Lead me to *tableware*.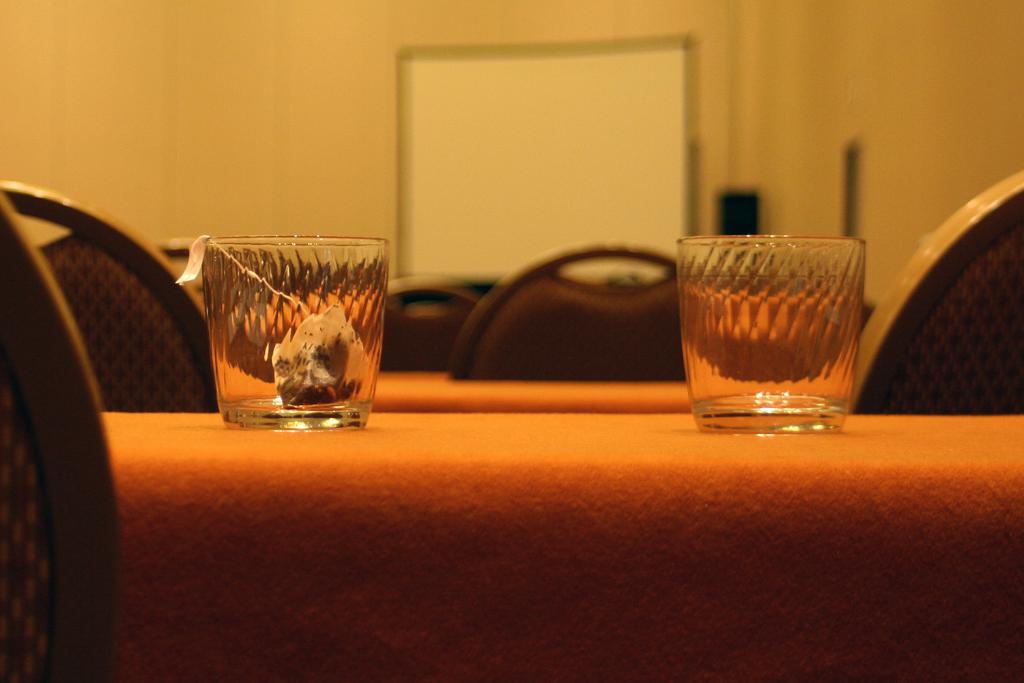
Lead to x1=204 y1=227 x2=392 y2=432.
